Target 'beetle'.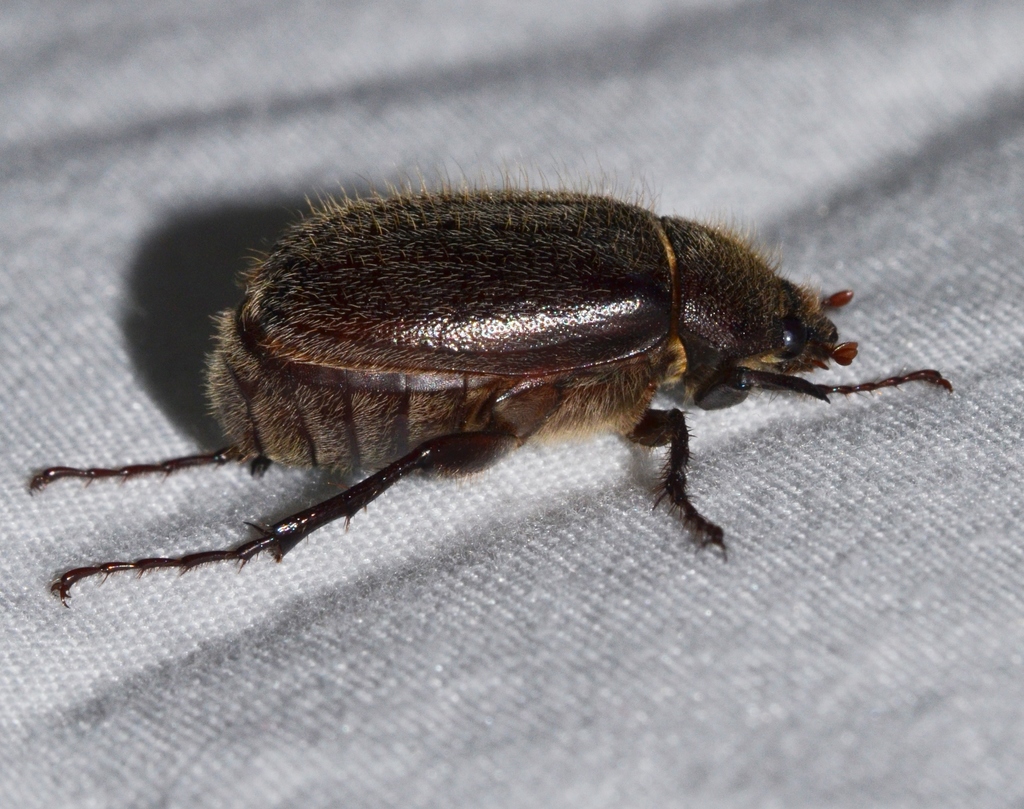
Target region: (20, 184, 963, 617).
